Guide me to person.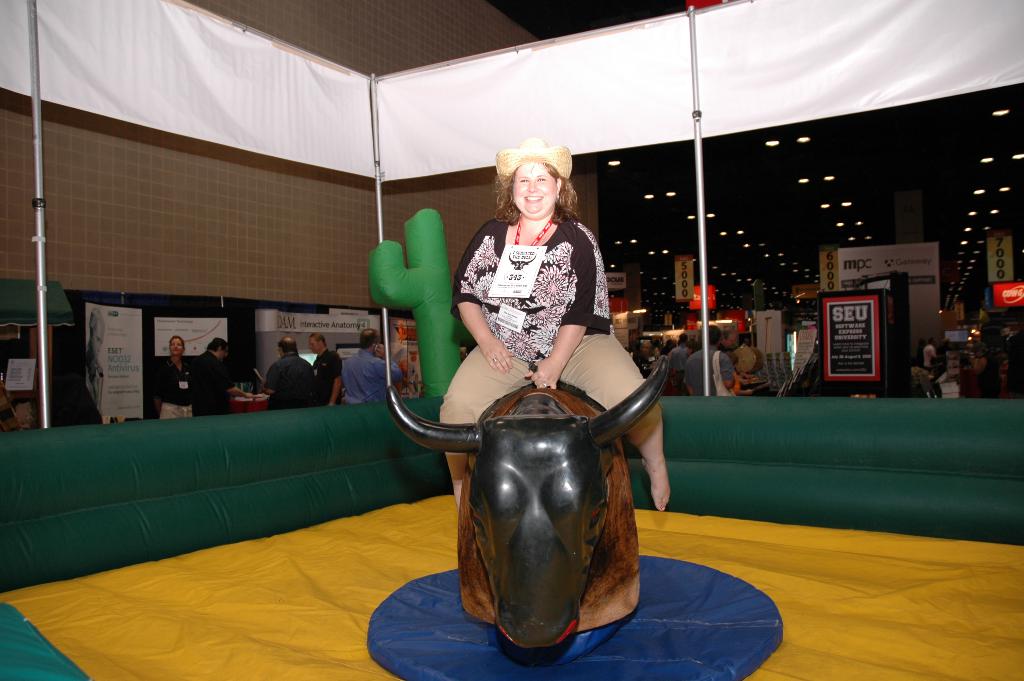
Guidance: [x1=681, y1=324, x2=736, y2=391].
